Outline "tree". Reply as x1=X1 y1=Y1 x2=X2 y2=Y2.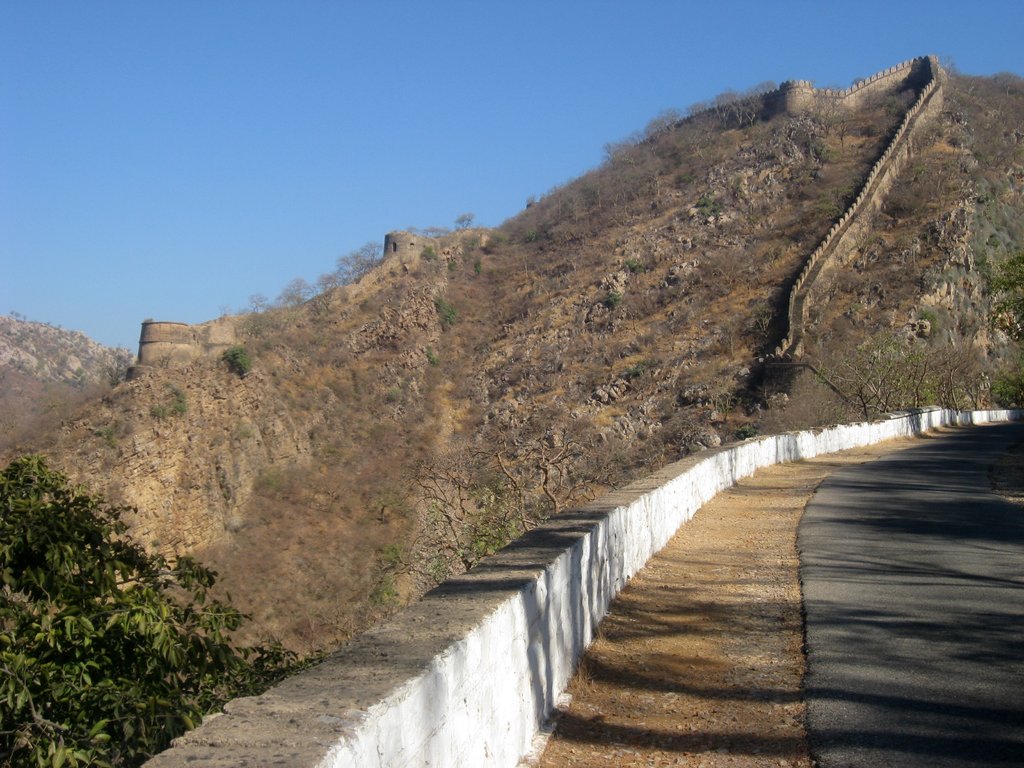
x1=455 y1=209 x2=468 y2=230.
